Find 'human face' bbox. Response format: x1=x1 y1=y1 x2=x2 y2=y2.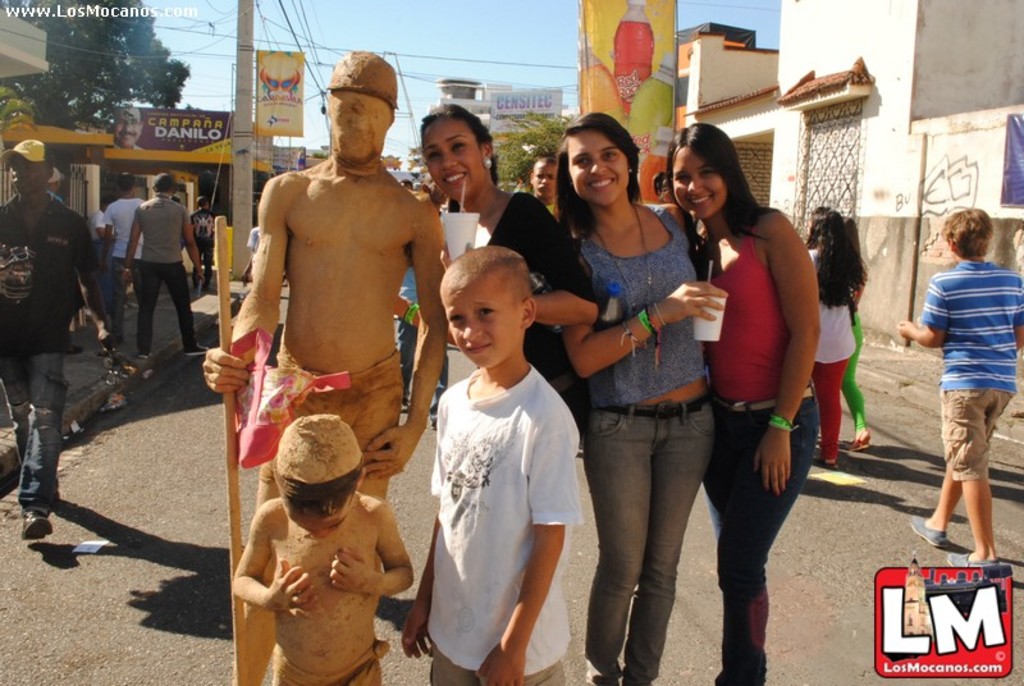
x1=564 y1=128 x2=631 y2=202.
